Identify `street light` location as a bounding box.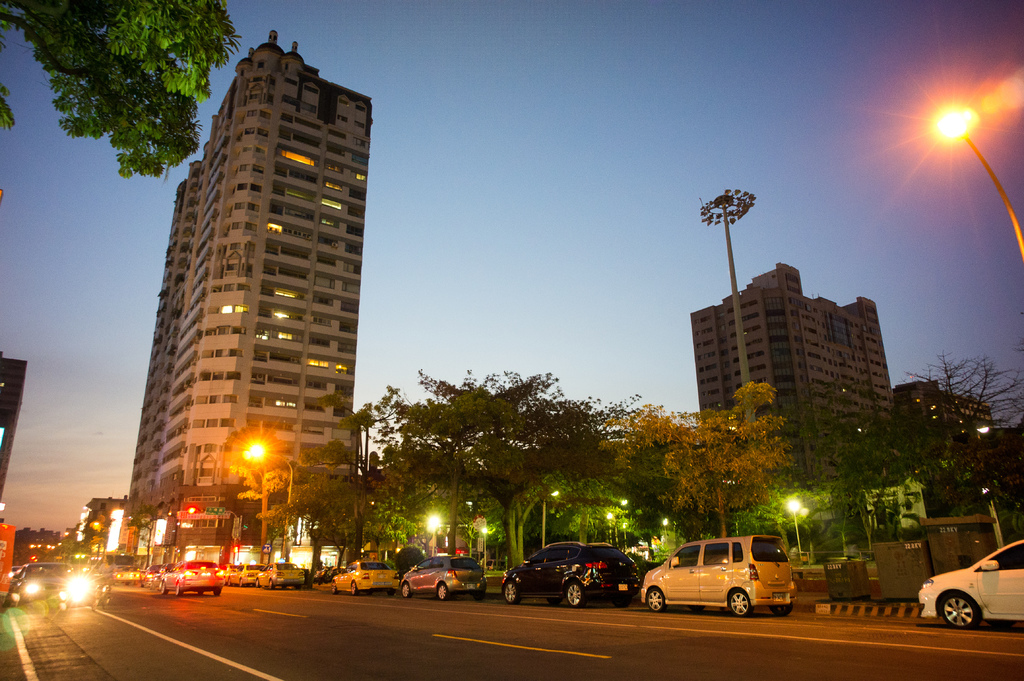
242, 435, 294, 562.
